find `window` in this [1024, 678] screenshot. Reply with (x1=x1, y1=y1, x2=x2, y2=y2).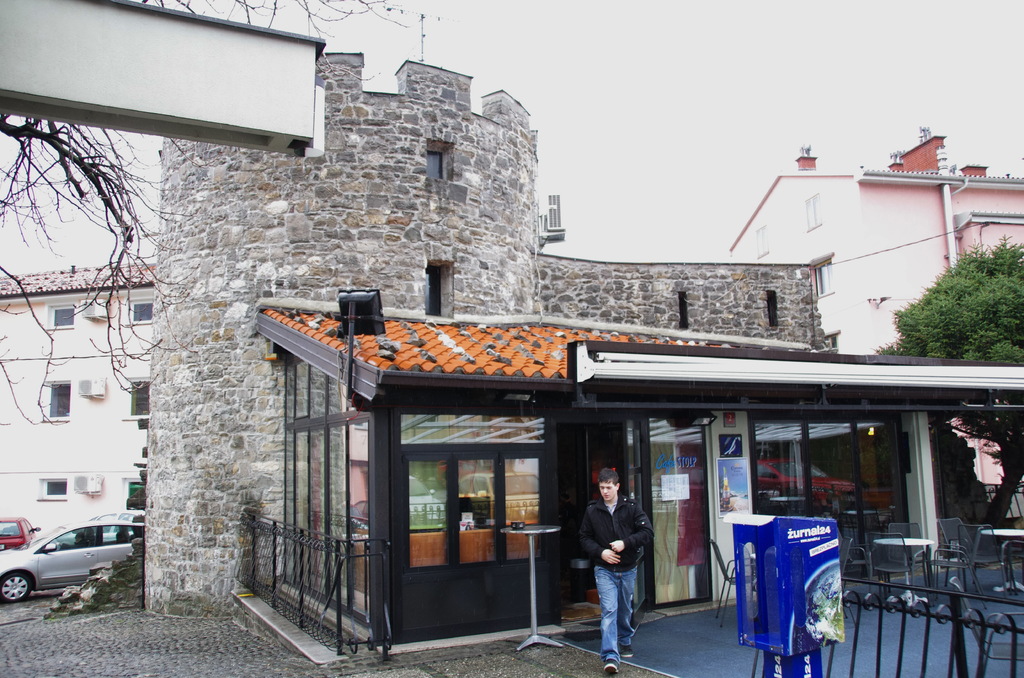
(x1=766, y1=287, x2=776, y2=327).
